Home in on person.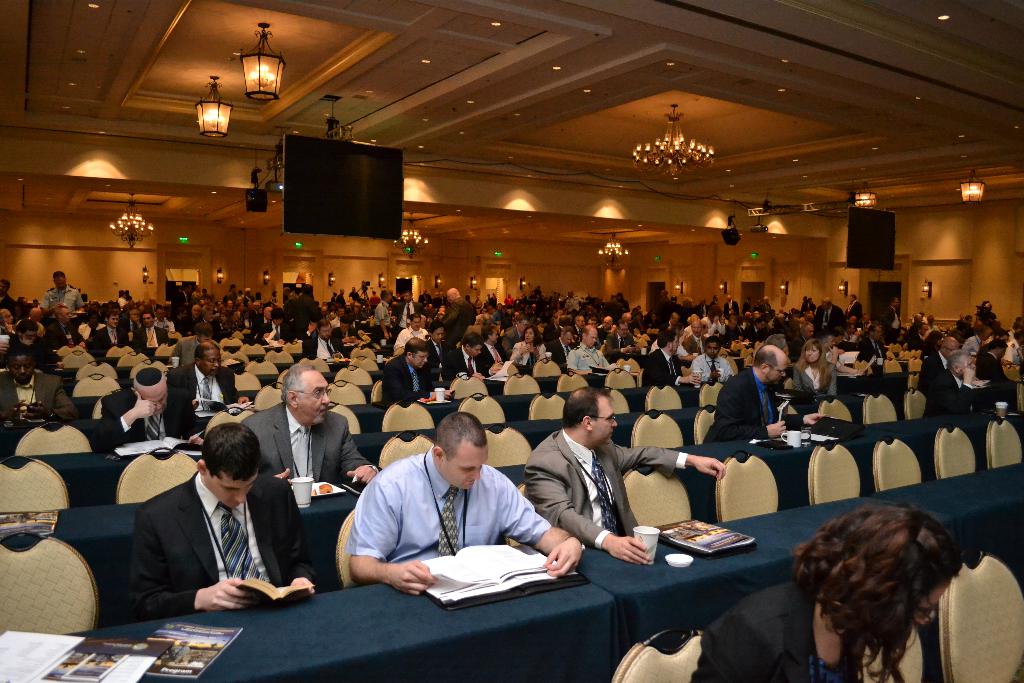
Homed in at bbox=[910, 324, 929, 349].
